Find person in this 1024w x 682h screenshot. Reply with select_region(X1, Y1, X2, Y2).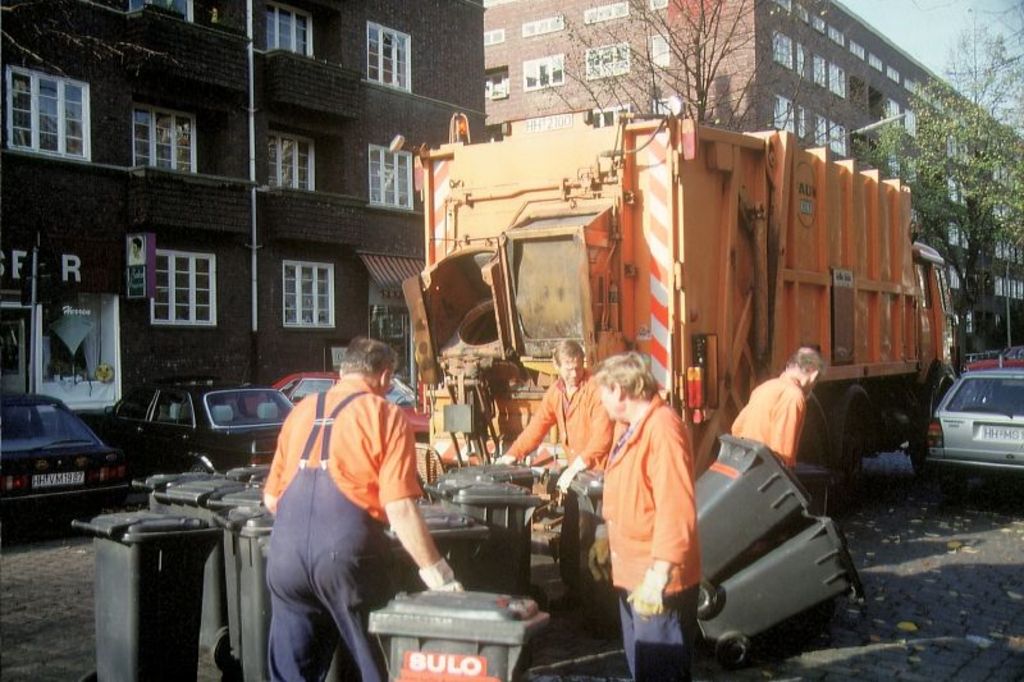
select_region(575, 344, 710, 681).
